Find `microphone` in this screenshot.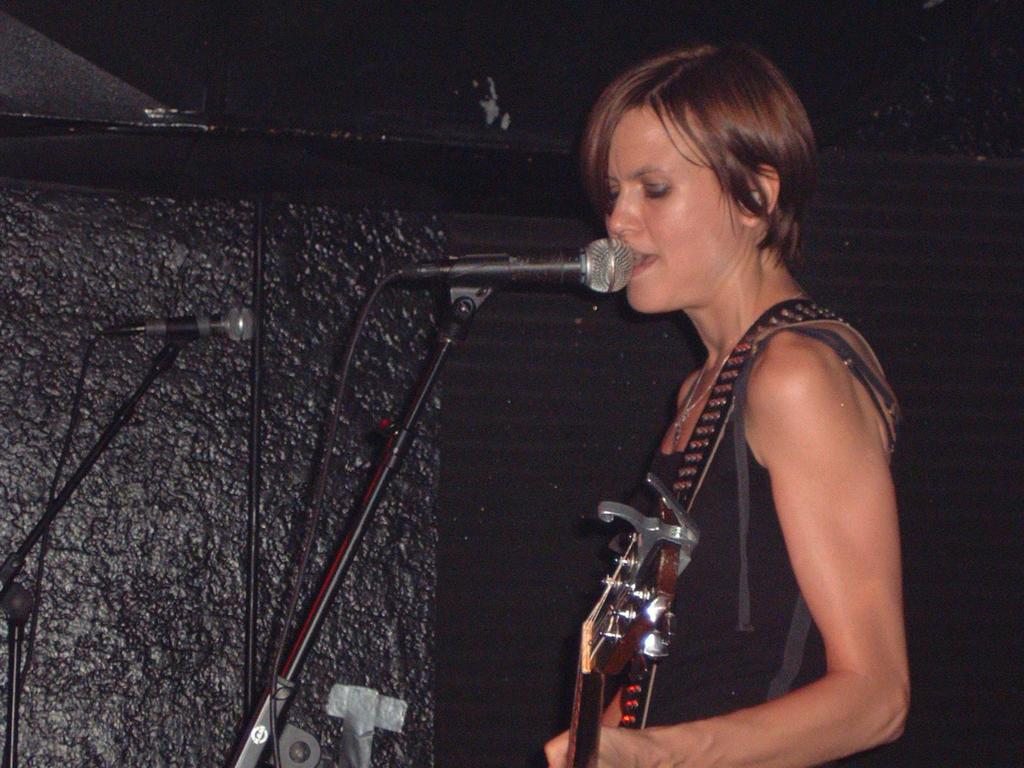
The bounding box for `microphone` is (x1=99, y1=305, x2=257, y2=339).
